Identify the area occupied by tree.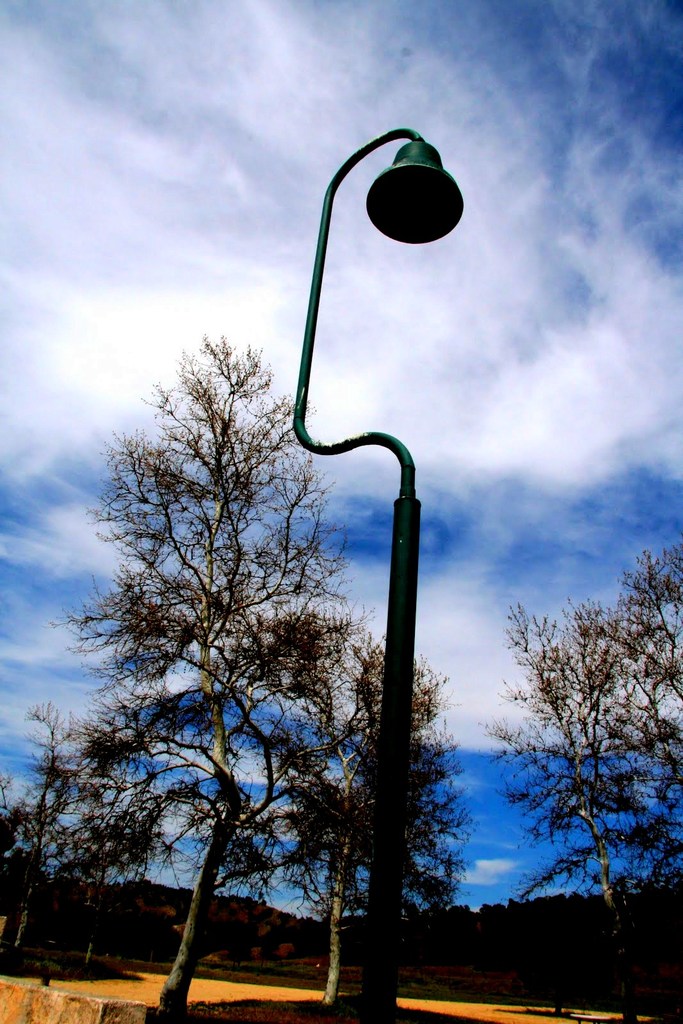
Area: [0, 699, 160, 982].
